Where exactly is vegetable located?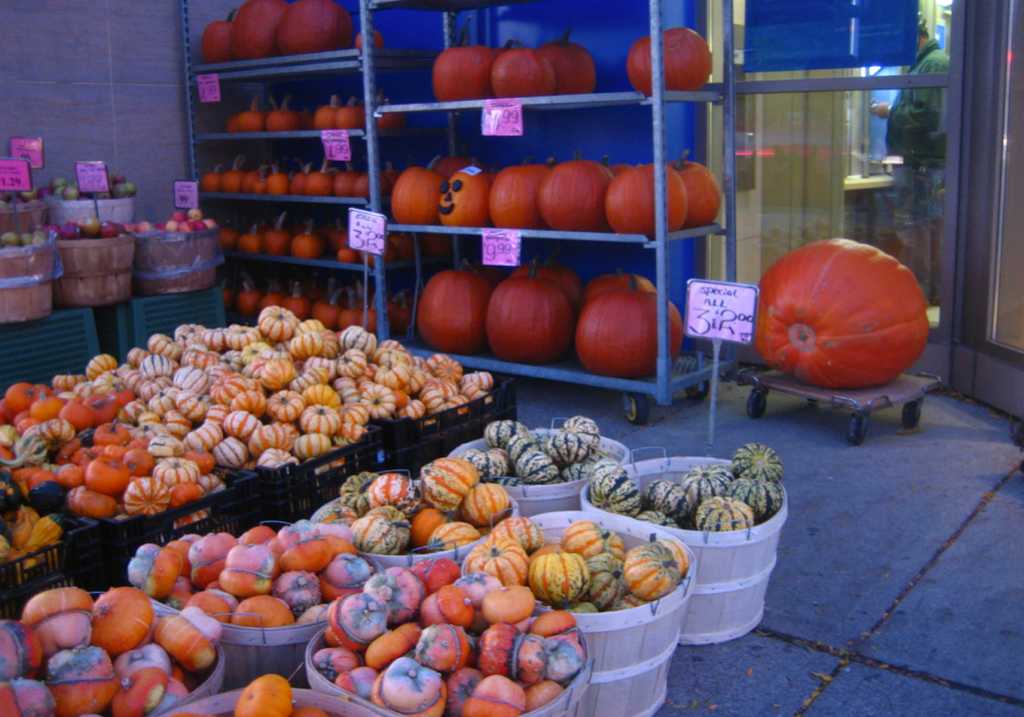
Its bounding box is box=[303, 353, 333, 377].
